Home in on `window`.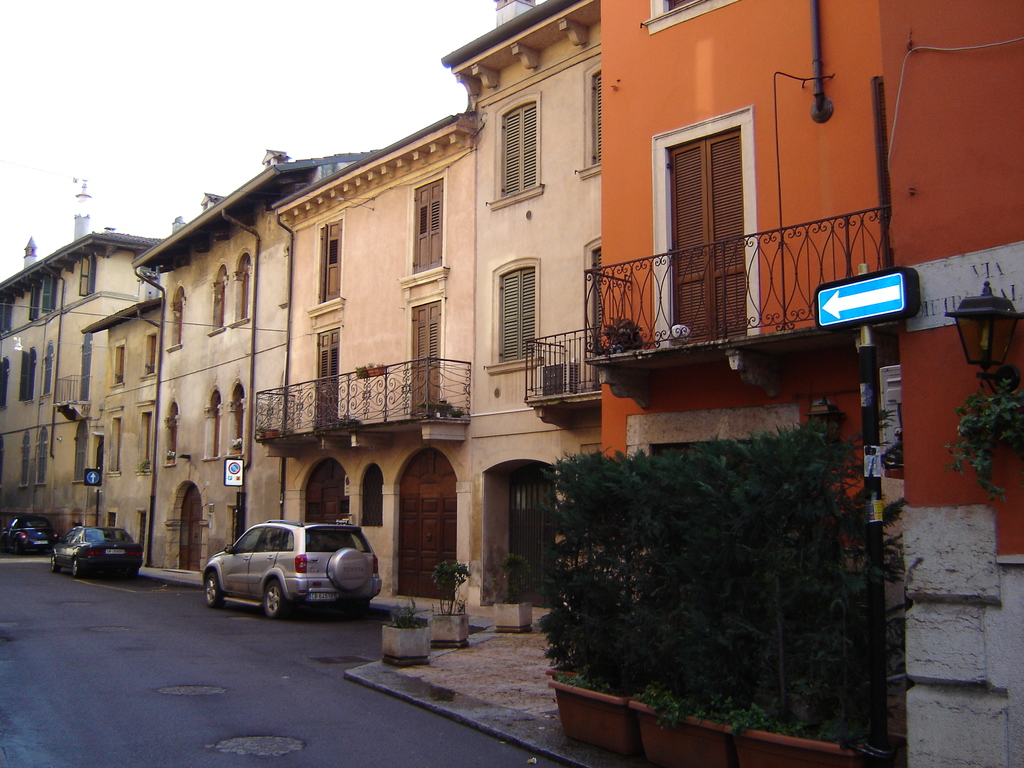
Homed in at 591/253/609/354.
